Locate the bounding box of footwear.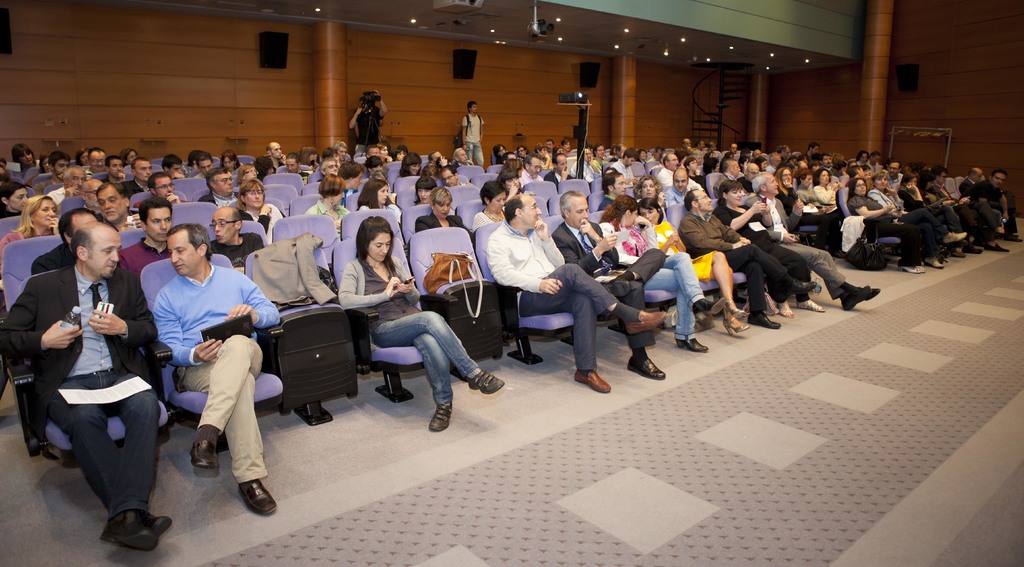
Bounding box: 748,307,780,330.
